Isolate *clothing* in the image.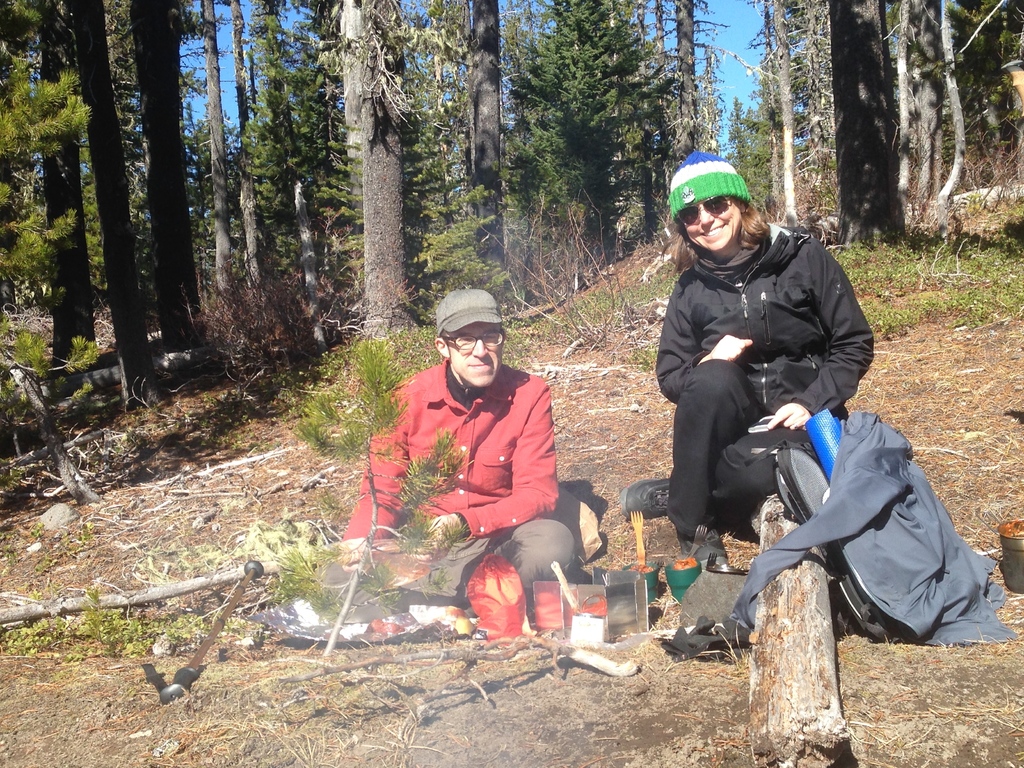
Isolated region: bbox=(340, 351, 579, 612).
